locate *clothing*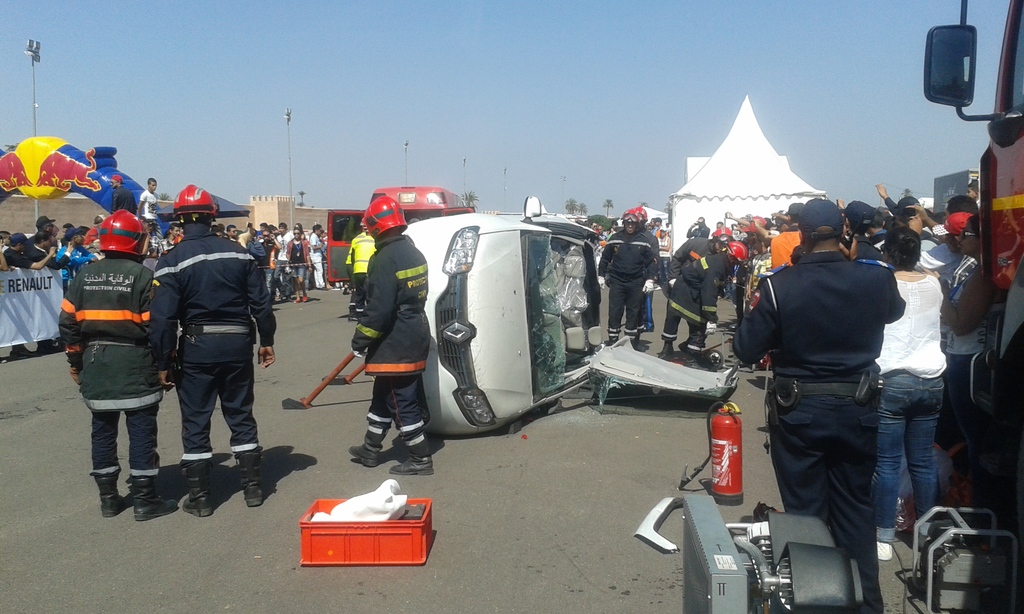
bbox=[597, 222, 651, 345]
